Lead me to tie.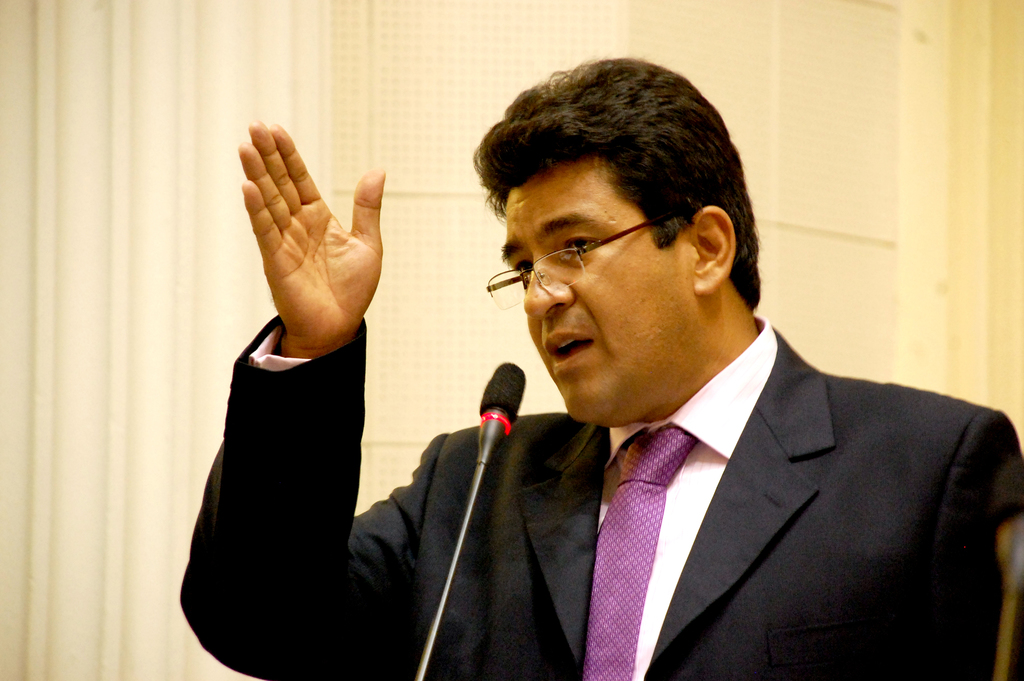
Lead to x1=591, y1=428, x2=707, y2=680.
